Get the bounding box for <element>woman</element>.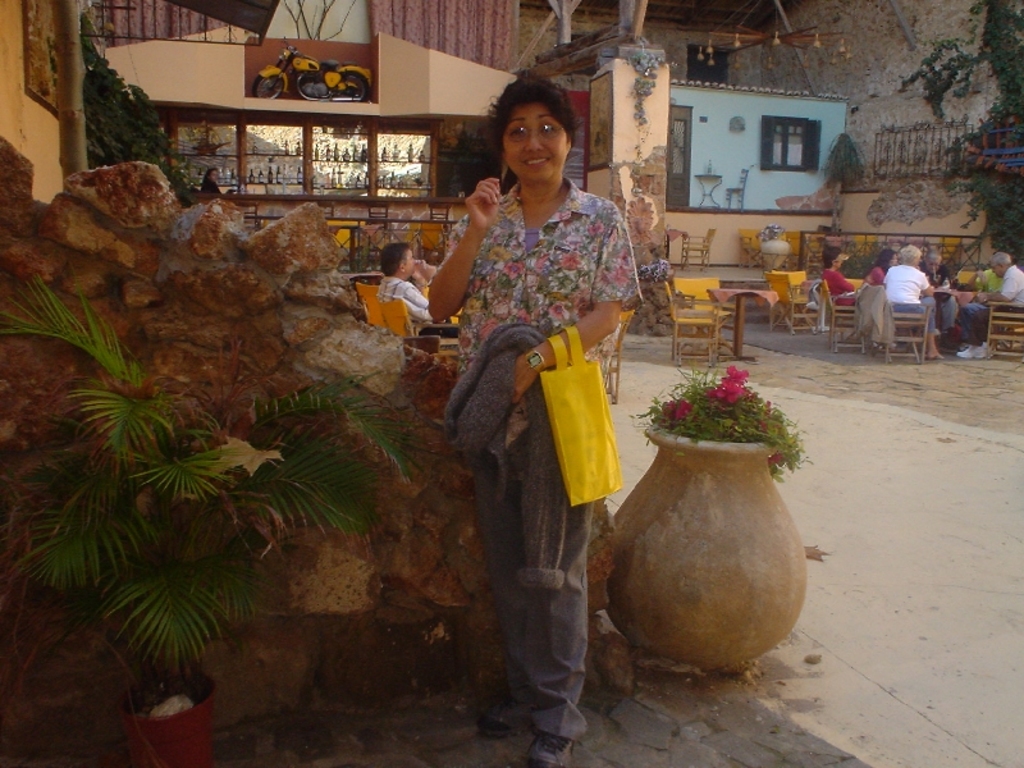
{"left": 202, "top": 168, "right": 224, "bottom": 195}.
